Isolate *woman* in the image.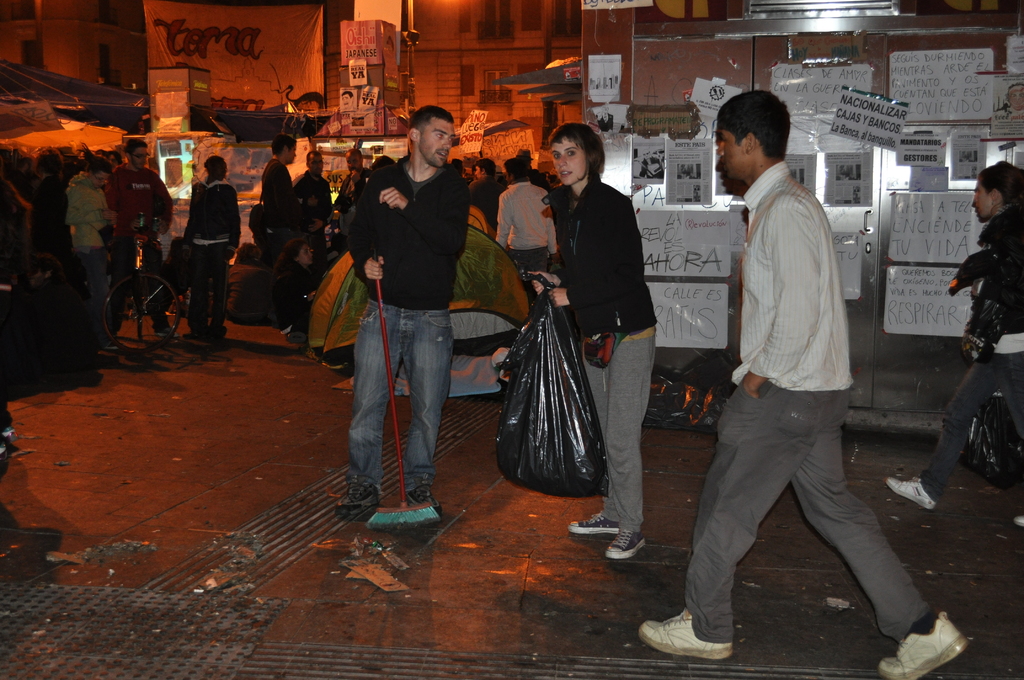
Isolated region: bbox=(520, 128, 659, 510).
